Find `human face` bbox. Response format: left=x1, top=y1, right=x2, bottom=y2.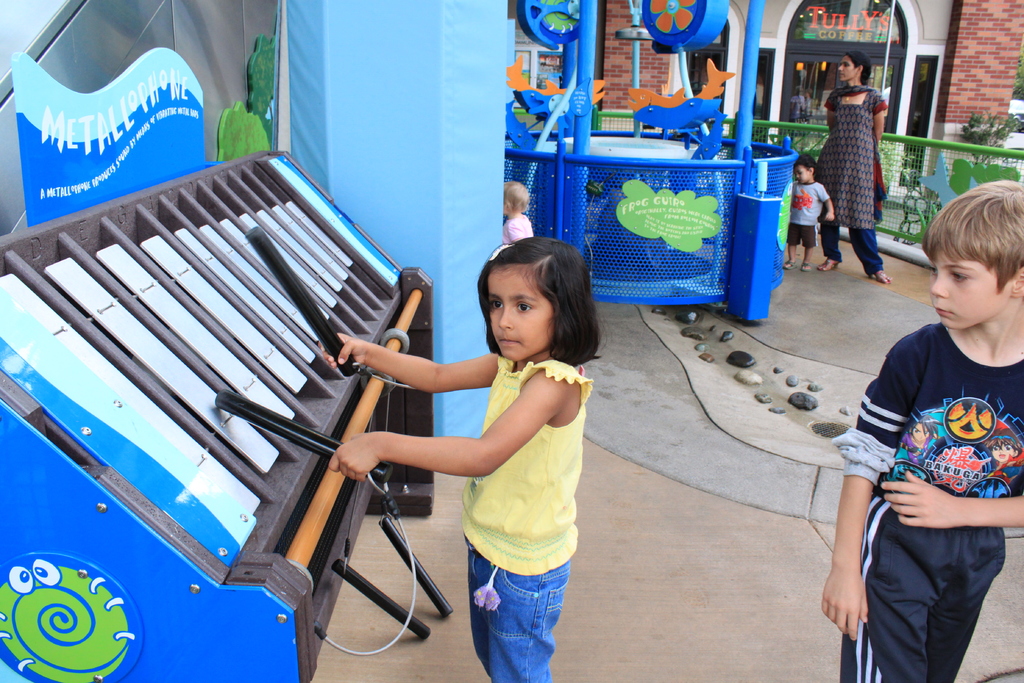
left=795, top=163, right=806, bottom=184.
